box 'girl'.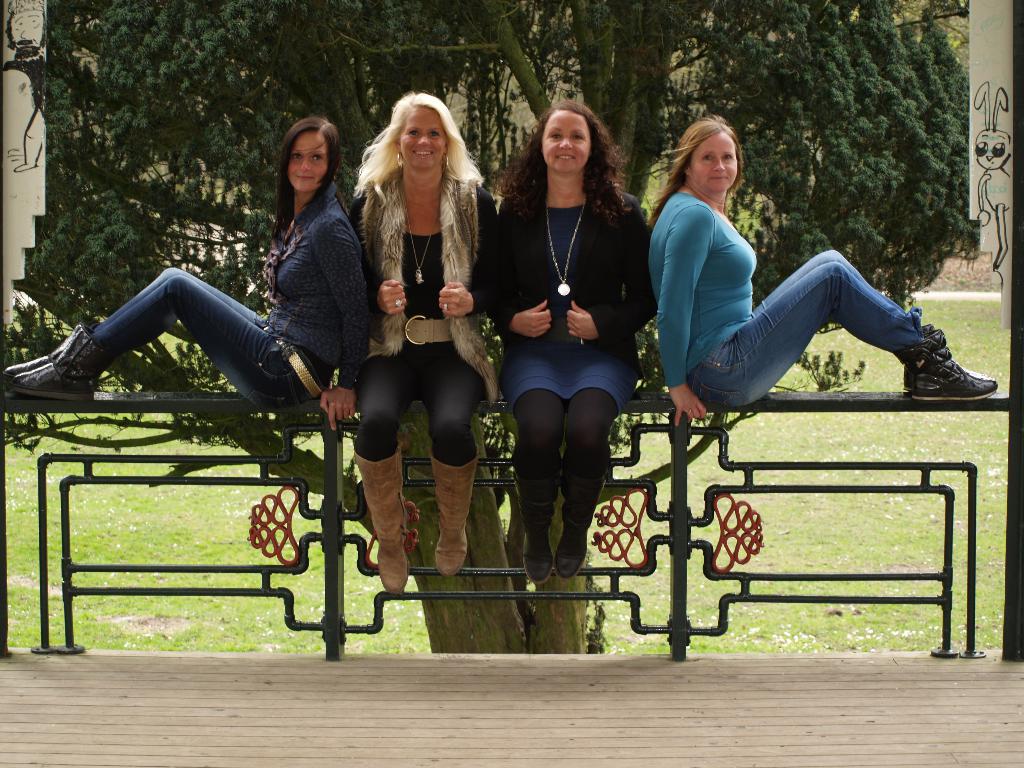
[left=470, top=100, right=654, bottom=582].
